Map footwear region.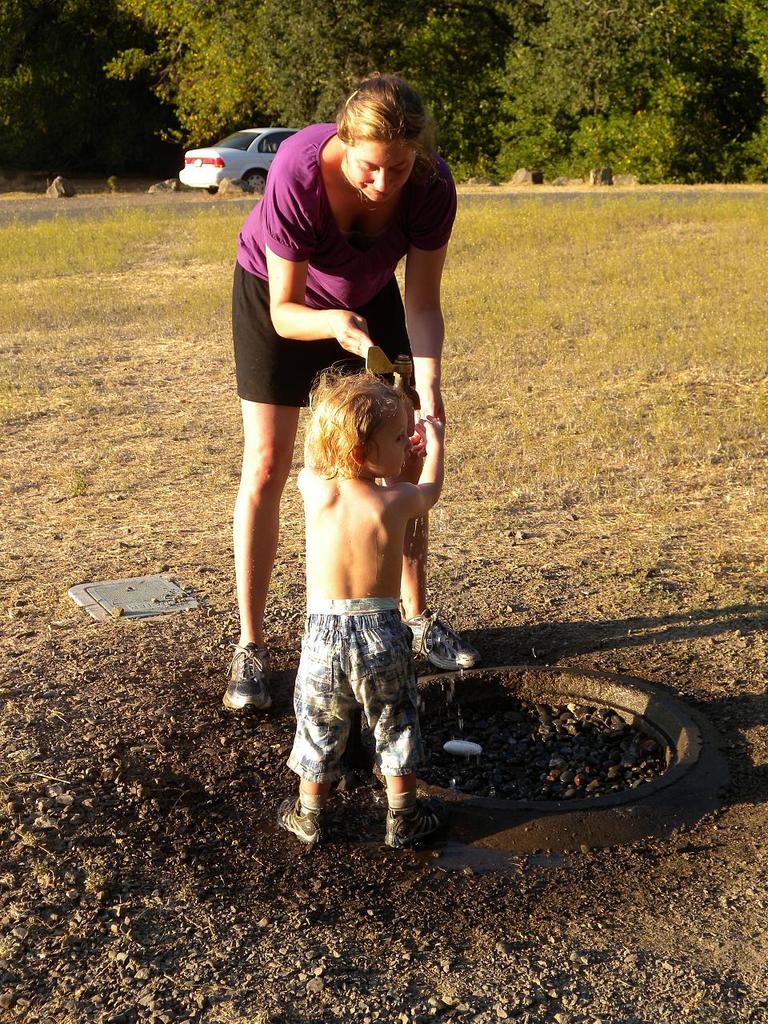
Mapped to bbox=(400, 606, 474, 671).
